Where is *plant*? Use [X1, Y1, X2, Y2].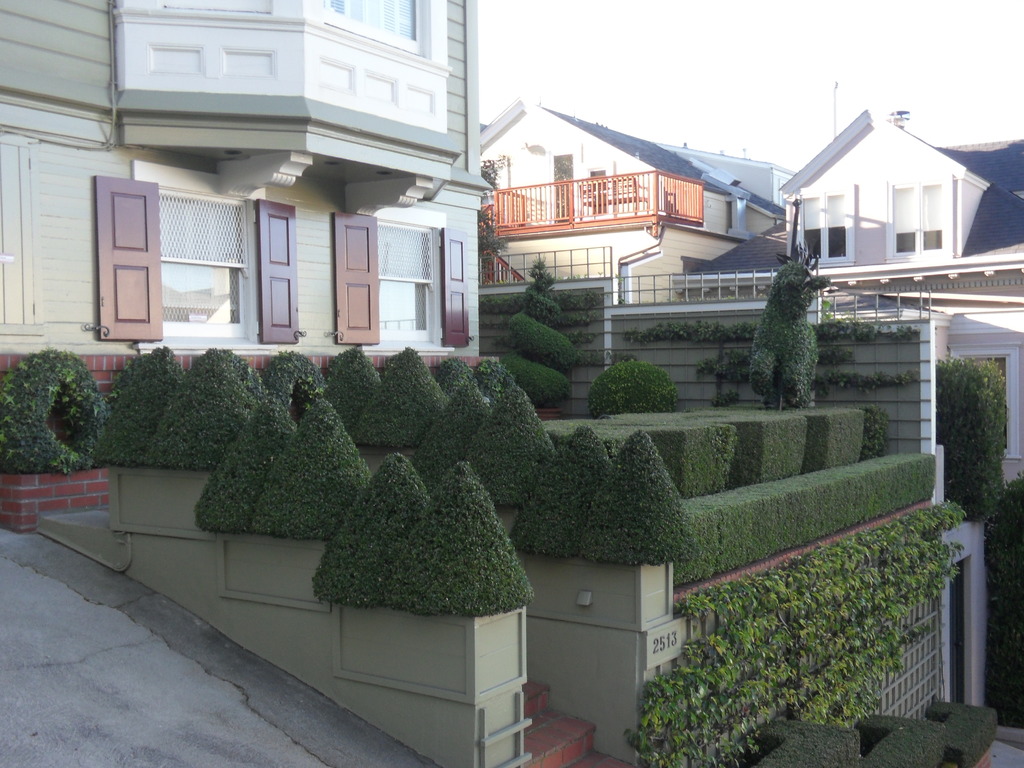
[146, 344, 275, 463].
